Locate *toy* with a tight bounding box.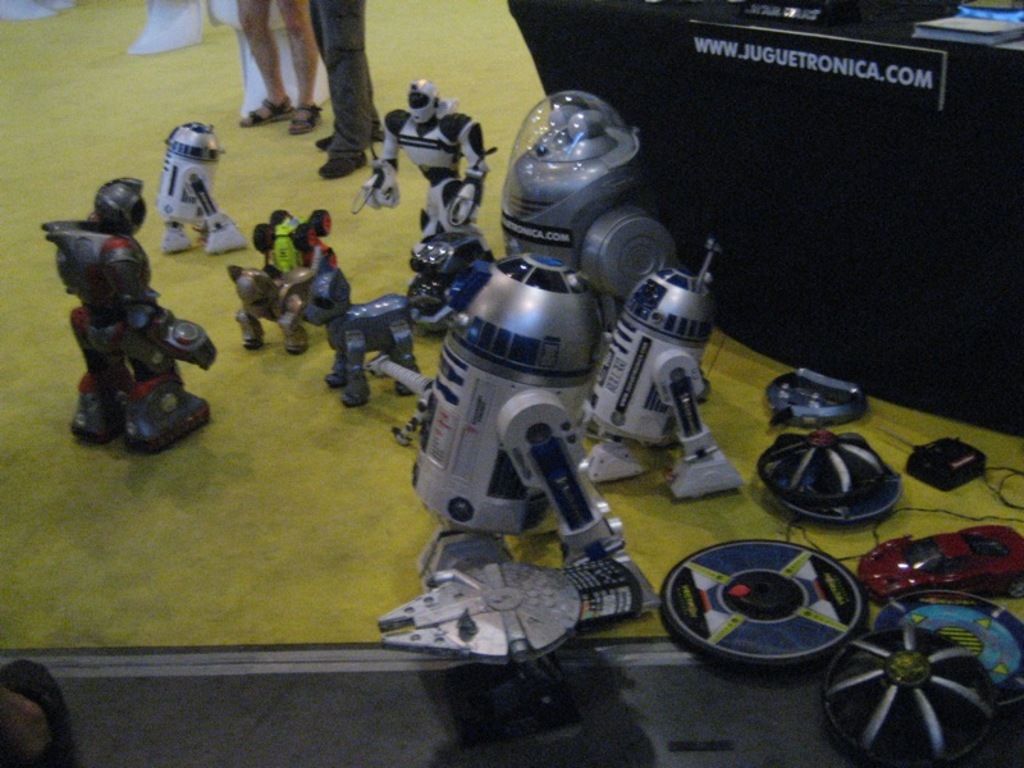
(234,210,337,353).
